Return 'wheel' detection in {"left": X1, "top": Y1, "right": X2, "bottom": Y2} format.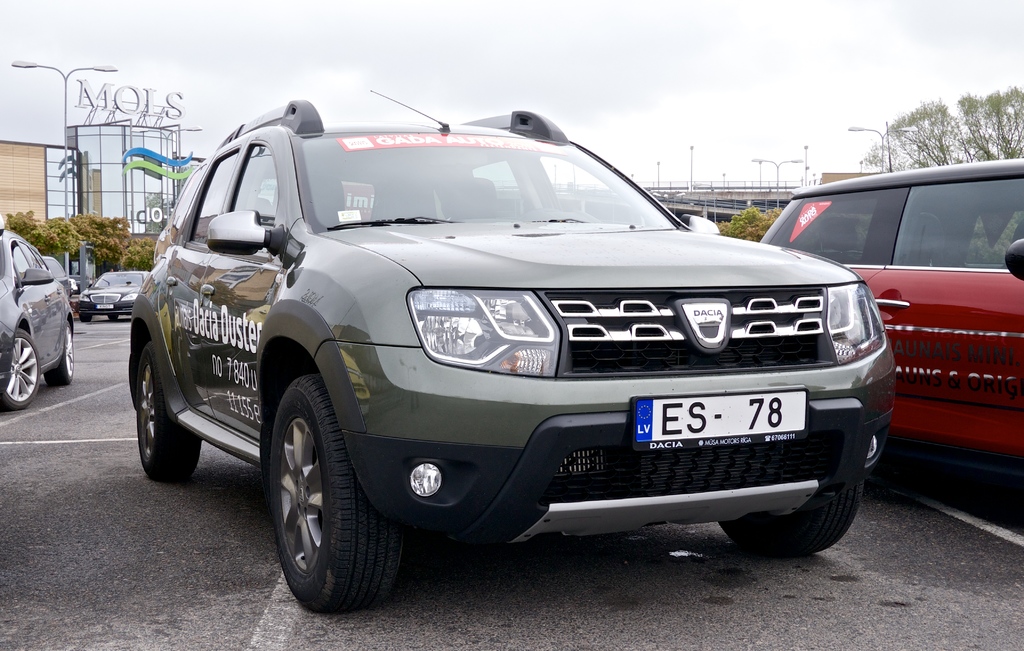
{"left": 81, "top": 316, "right": 93, "bottom": 319}.
